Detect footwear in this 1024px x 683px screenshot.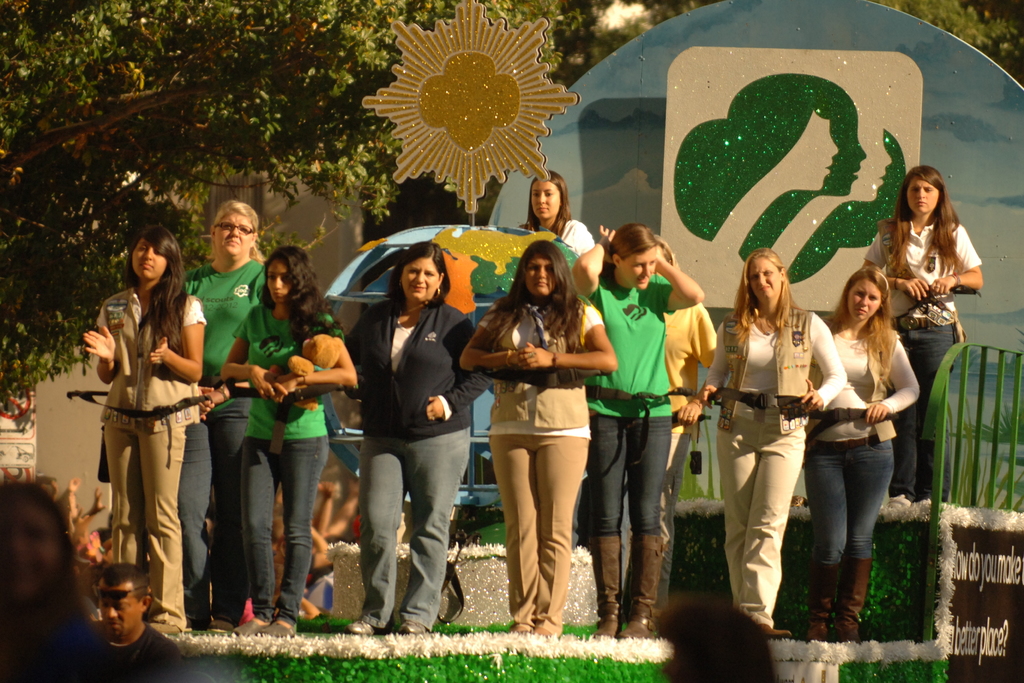
Detection: locate(807, 571, 827, 639).
